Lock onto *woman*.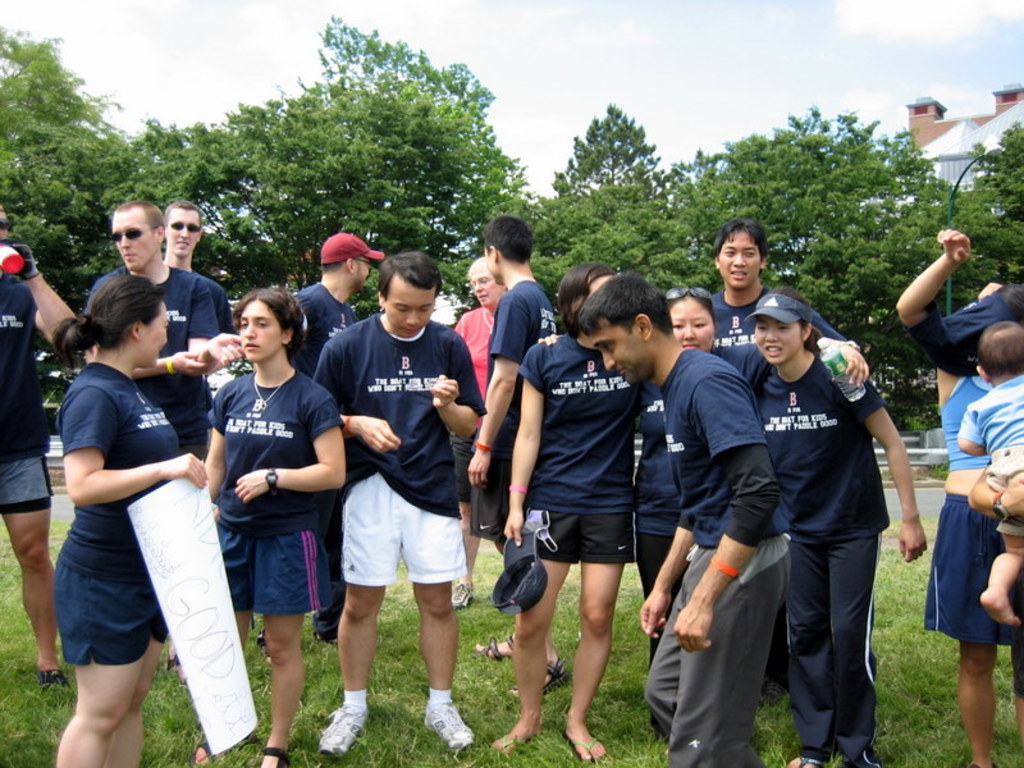
Locked: select_region(37, 251, 230, 754).
